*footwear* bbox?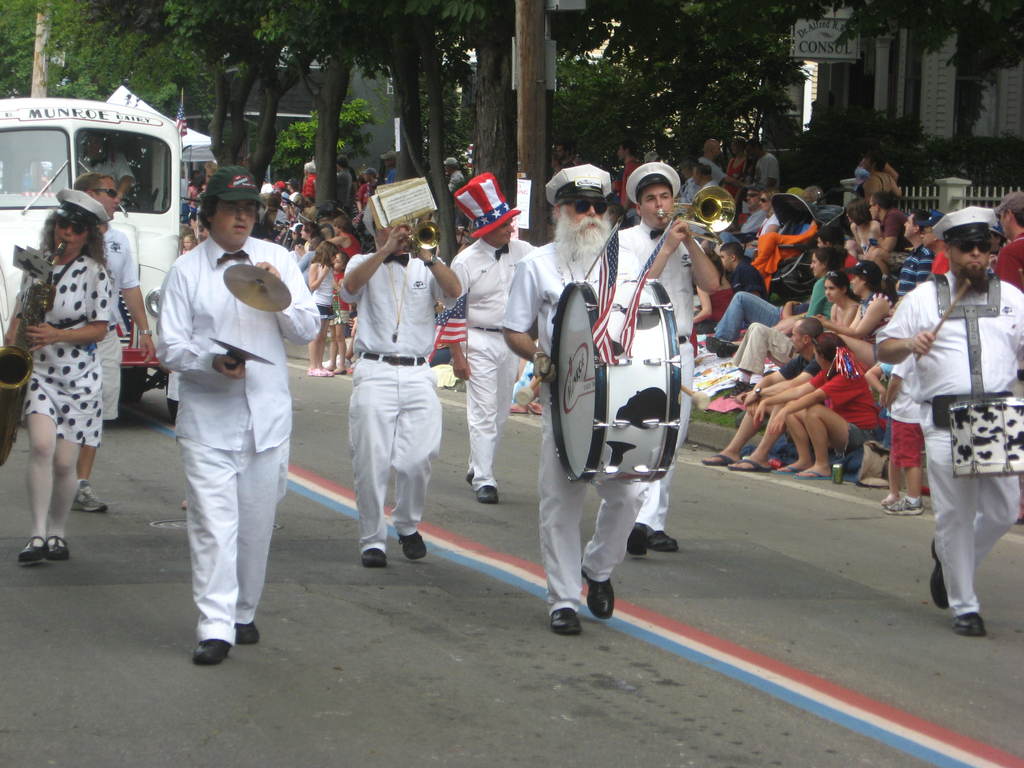
(x1=479, y1=486, x2=499, y2=504)
